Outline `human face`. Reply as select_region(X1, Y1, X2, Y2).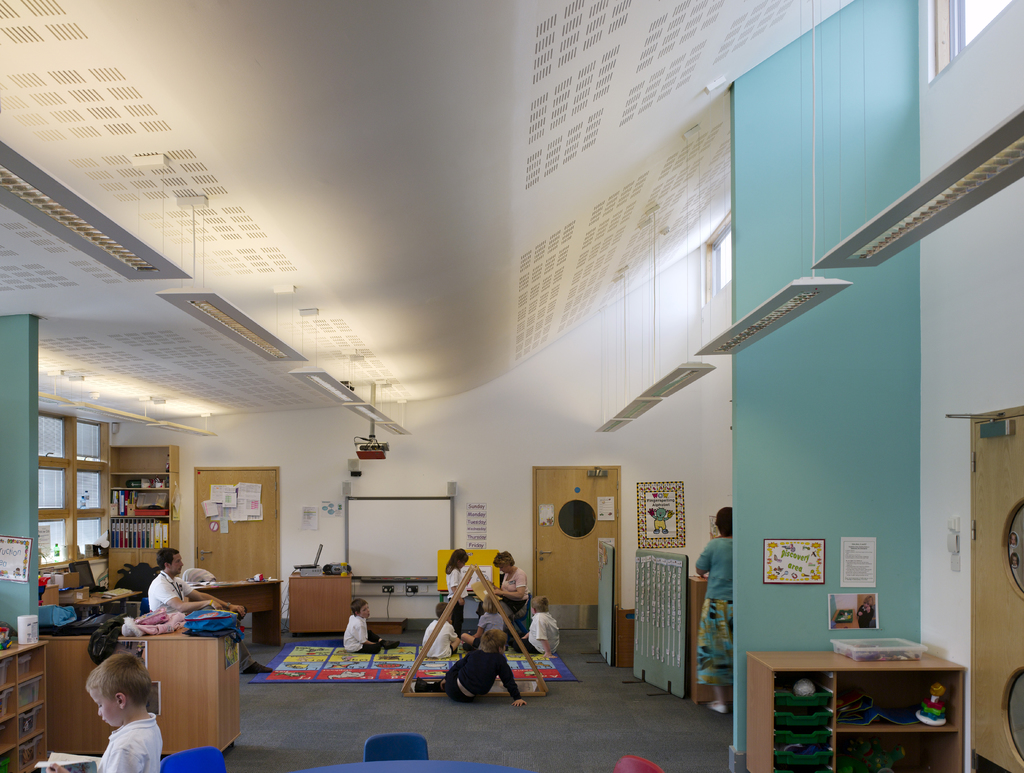
select_region(458, 559, 467, 570).
